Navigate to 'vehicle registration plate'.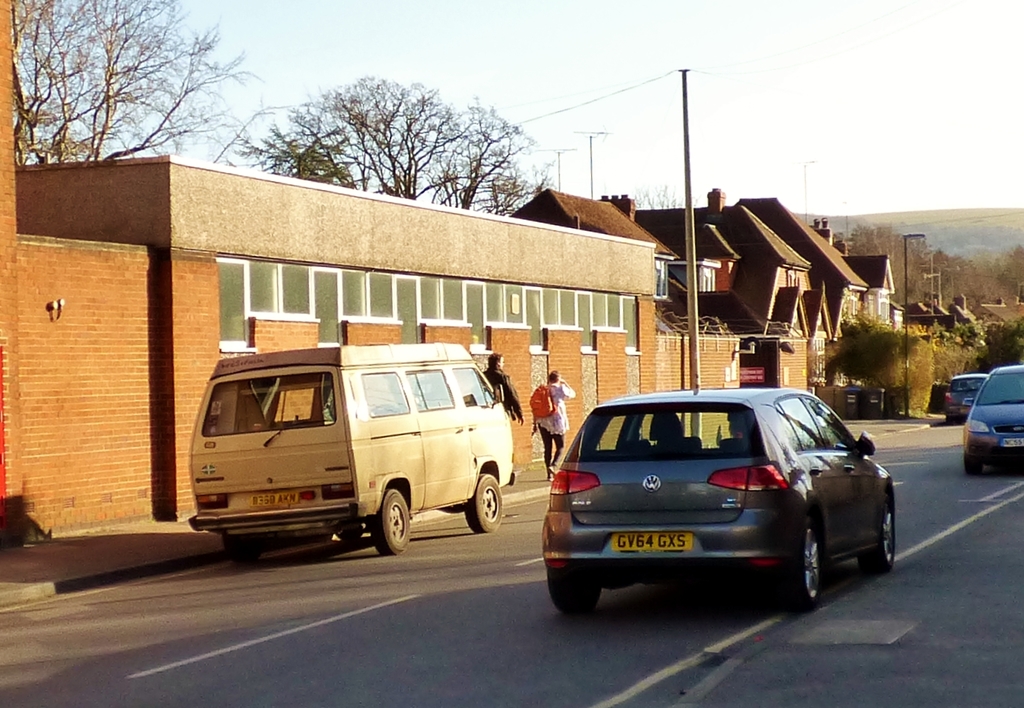
Navigation target: box=[1000, 437, 1023, 447].
